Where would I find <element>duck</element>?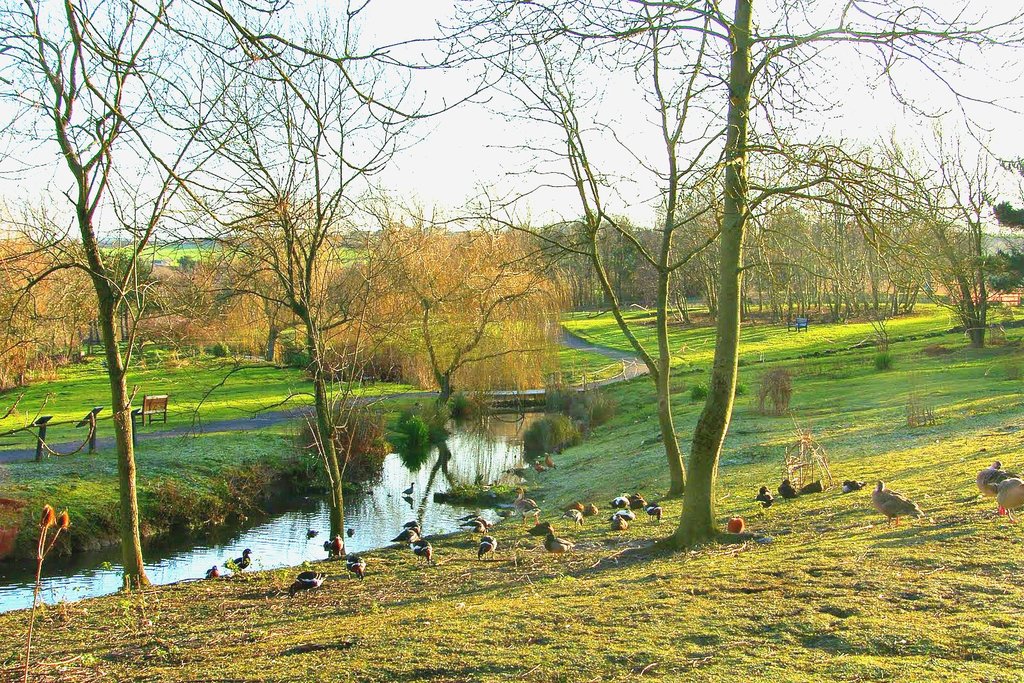
At 516 520 559 554.
